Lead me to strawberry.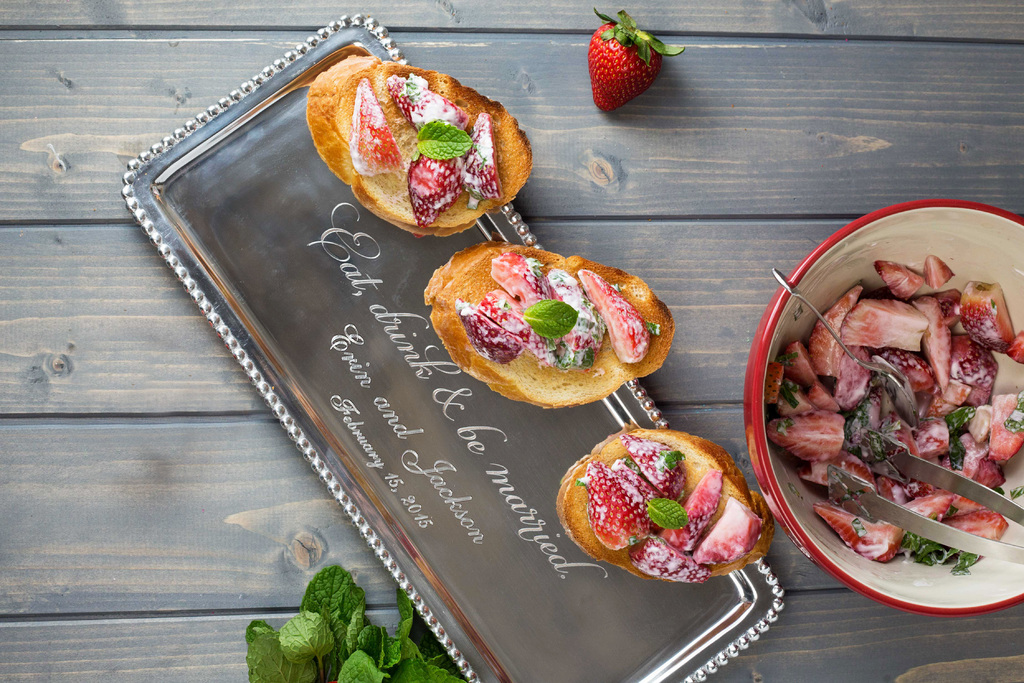
Lead to l=580, t=461, r=657, b=552.
